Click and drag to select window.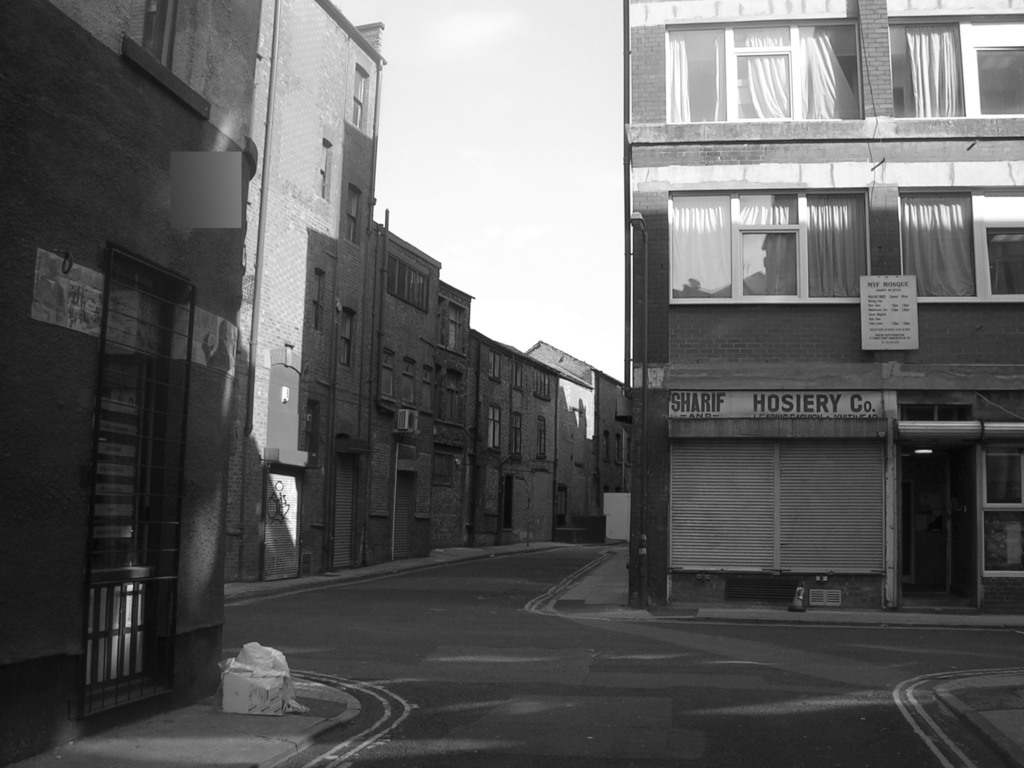
Selection: {"left": 515, "top": 360, "right": 520, "bottom": 389}.
